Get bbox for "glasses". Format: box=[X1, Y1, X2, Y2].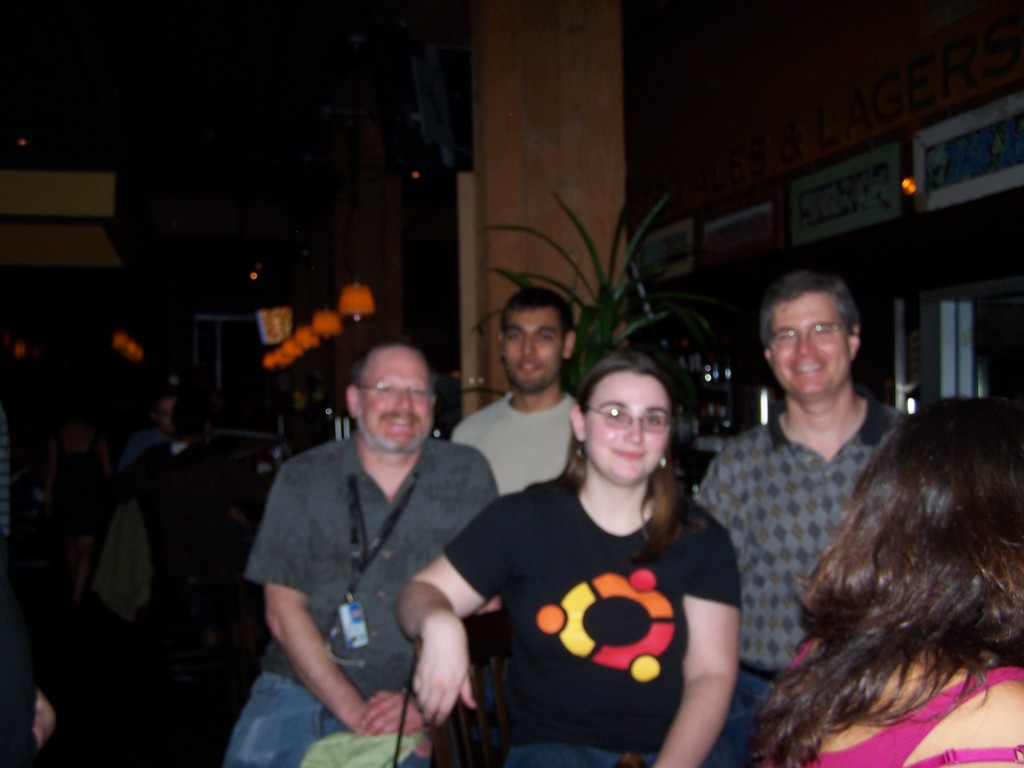
box=[351, 381, 441, 407].
